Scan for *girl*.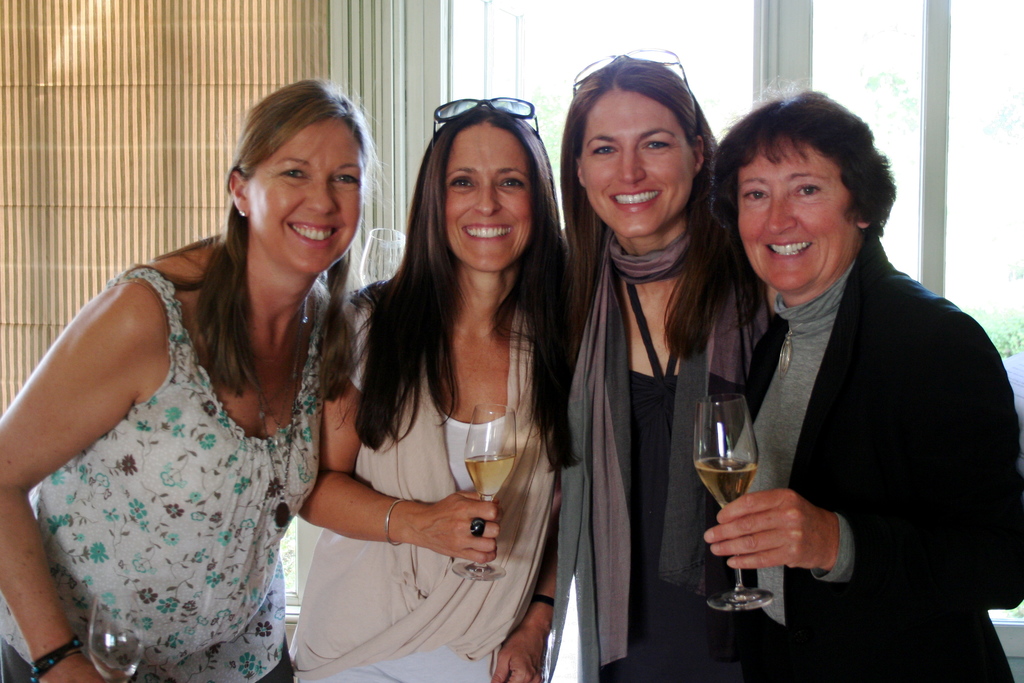
Scan result: 570/49/787/682.
